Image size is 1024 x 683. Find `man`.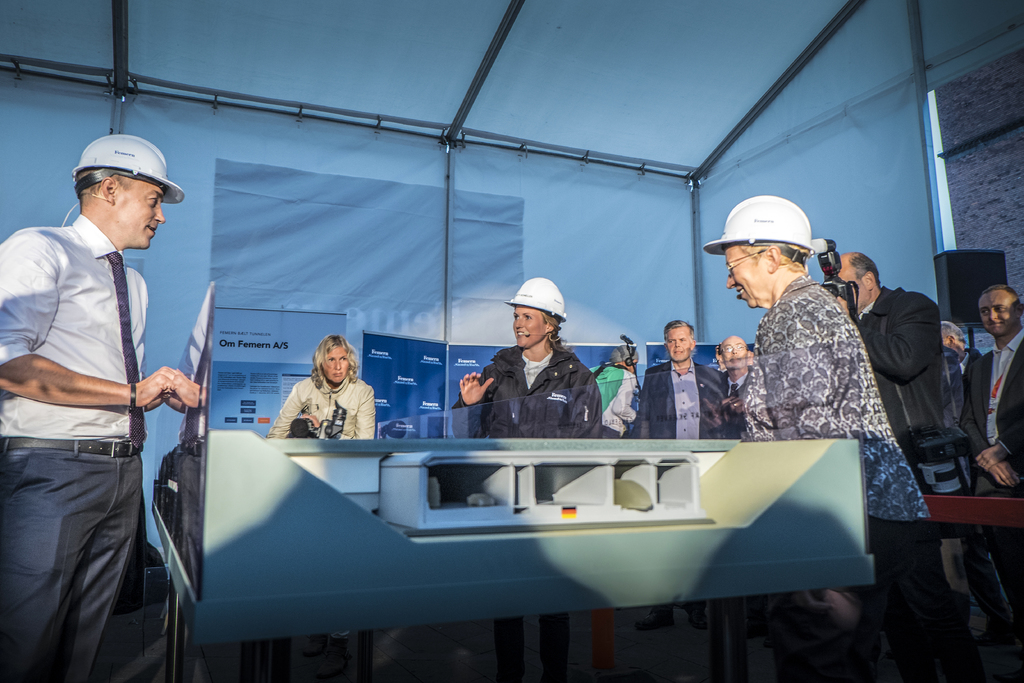
box(718, 203, 931, 659).
